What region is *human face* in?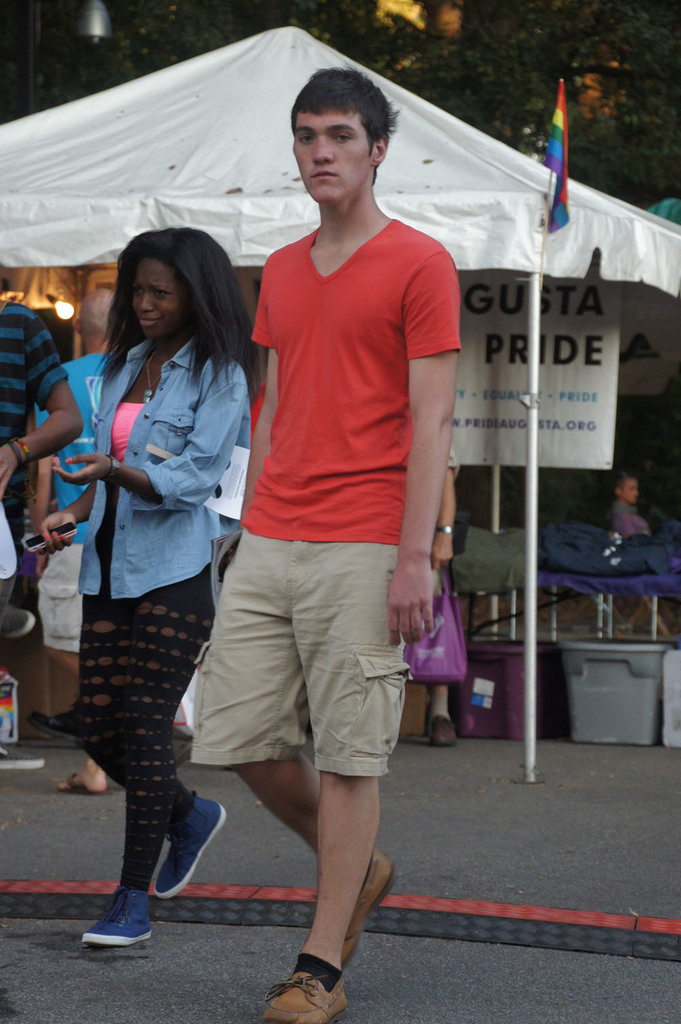
(x1=298, y1=98, x2=369, y2=196).
